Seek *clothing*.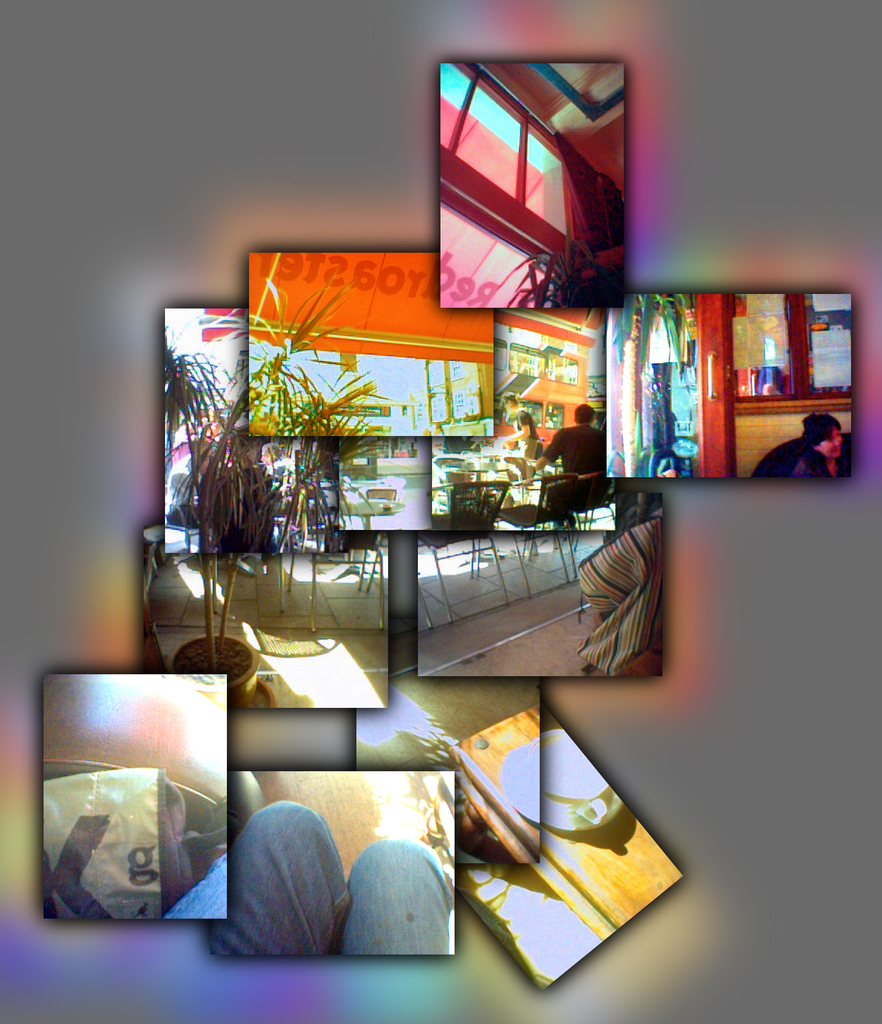
locate(537, 416, 604, 531).
